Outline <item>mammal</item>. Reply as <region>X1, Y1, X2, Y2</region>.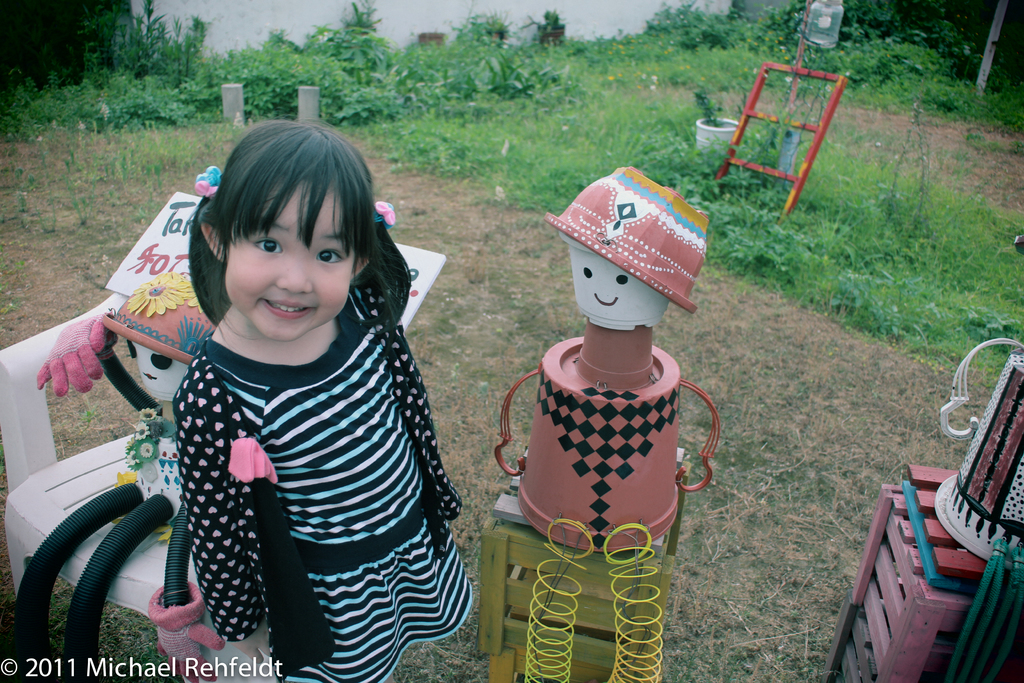
<region>169, 119, 473, 682</region>.
